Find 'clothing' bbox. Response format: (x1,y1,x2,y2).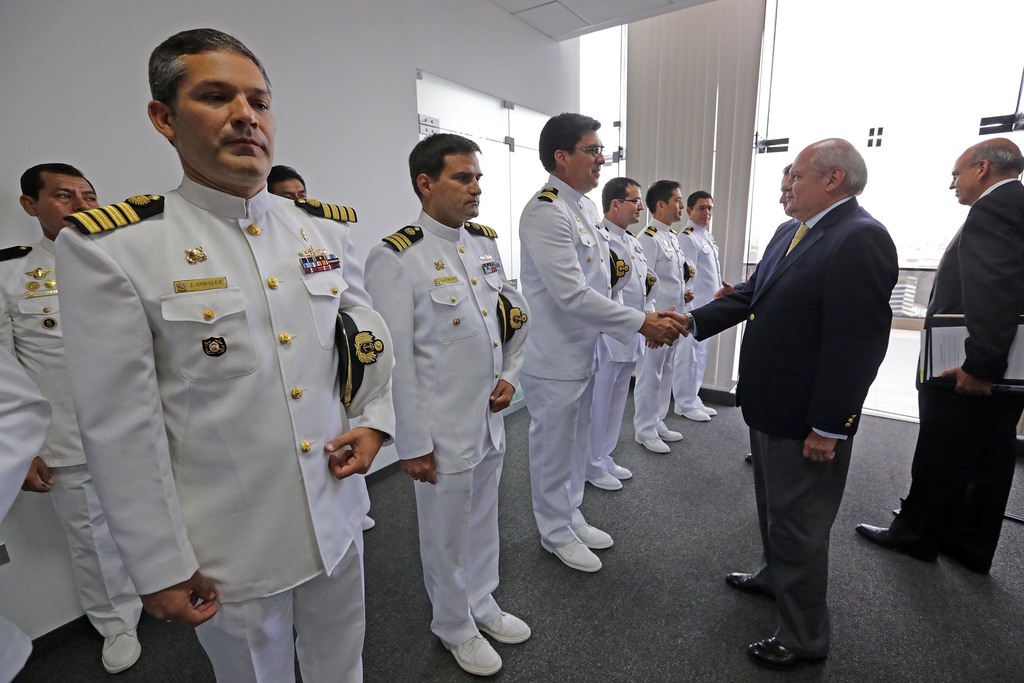
(582,218,662,478).
